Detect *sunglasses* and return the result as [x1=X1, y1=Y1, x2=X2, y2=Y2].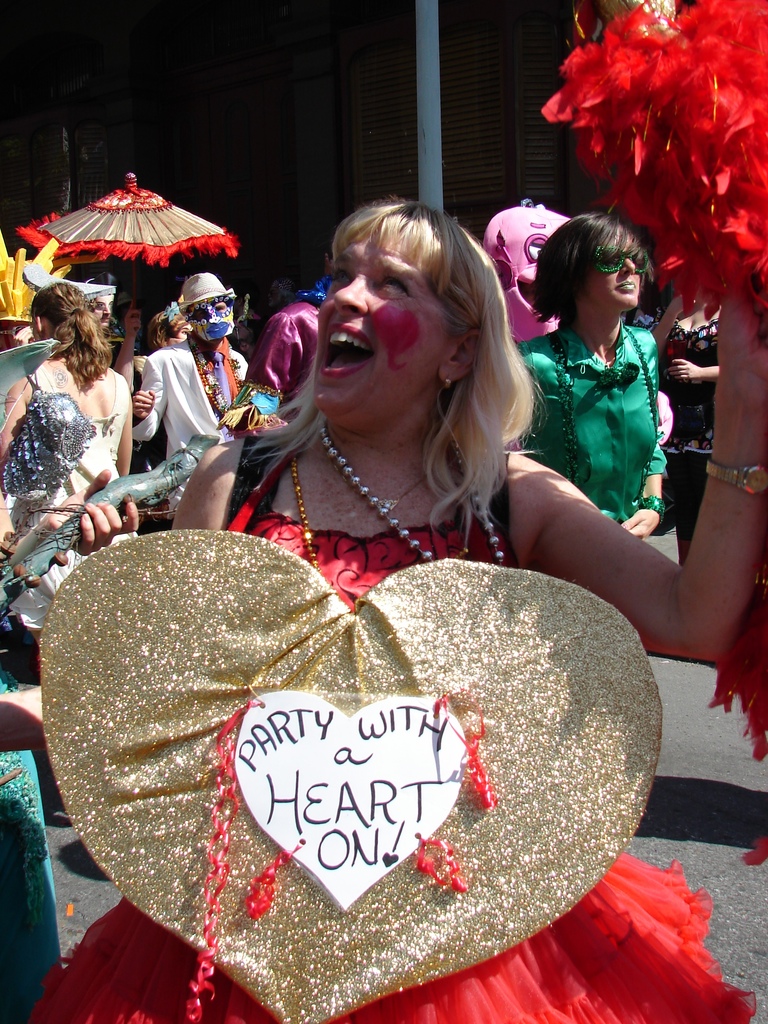
[x1=584, y1=248, x2=640, y2=270].
